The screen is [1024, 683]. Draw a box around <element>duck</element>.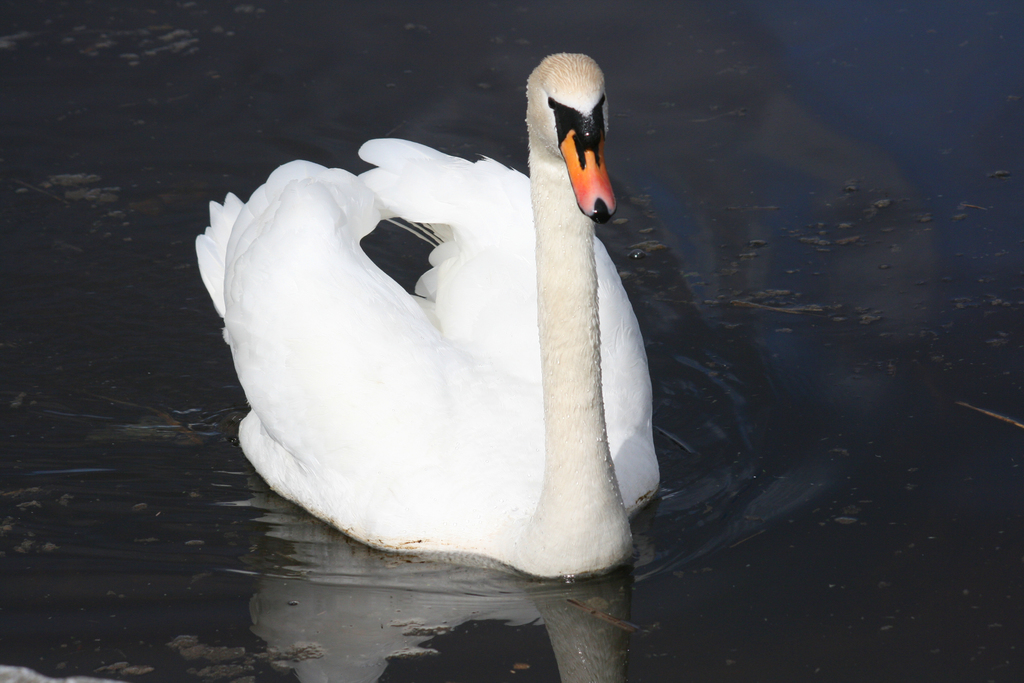
Rect(184, 43, 685, 569).
